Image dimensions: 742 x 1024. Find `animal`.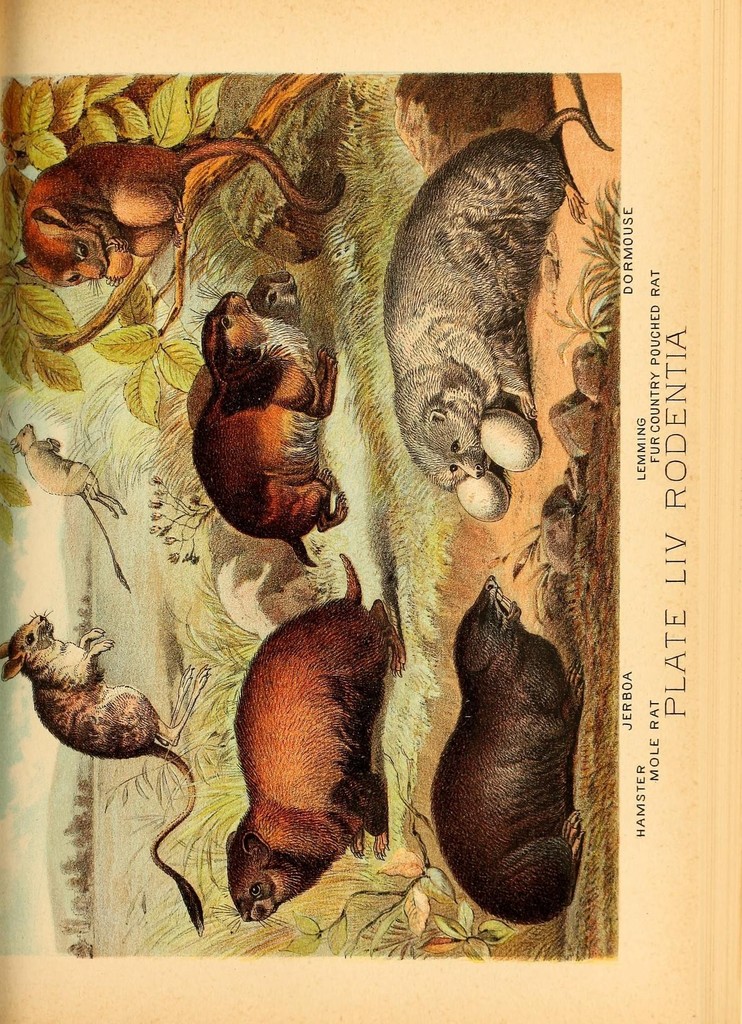
(0,609,210,943).
